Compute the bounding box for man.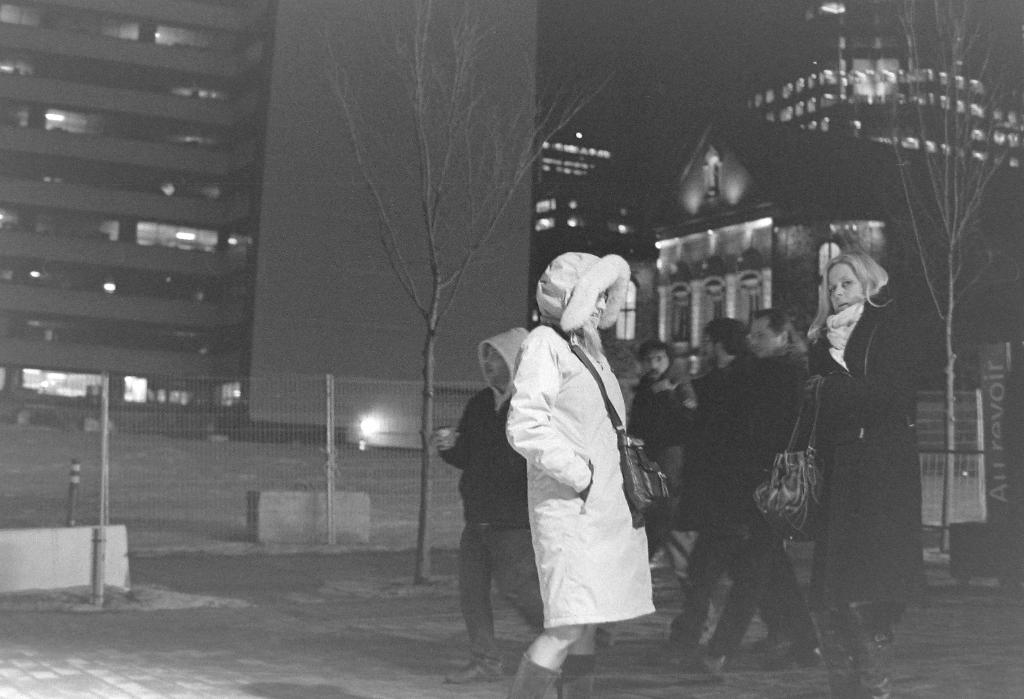
Rect(630, 339, 689, 588).
